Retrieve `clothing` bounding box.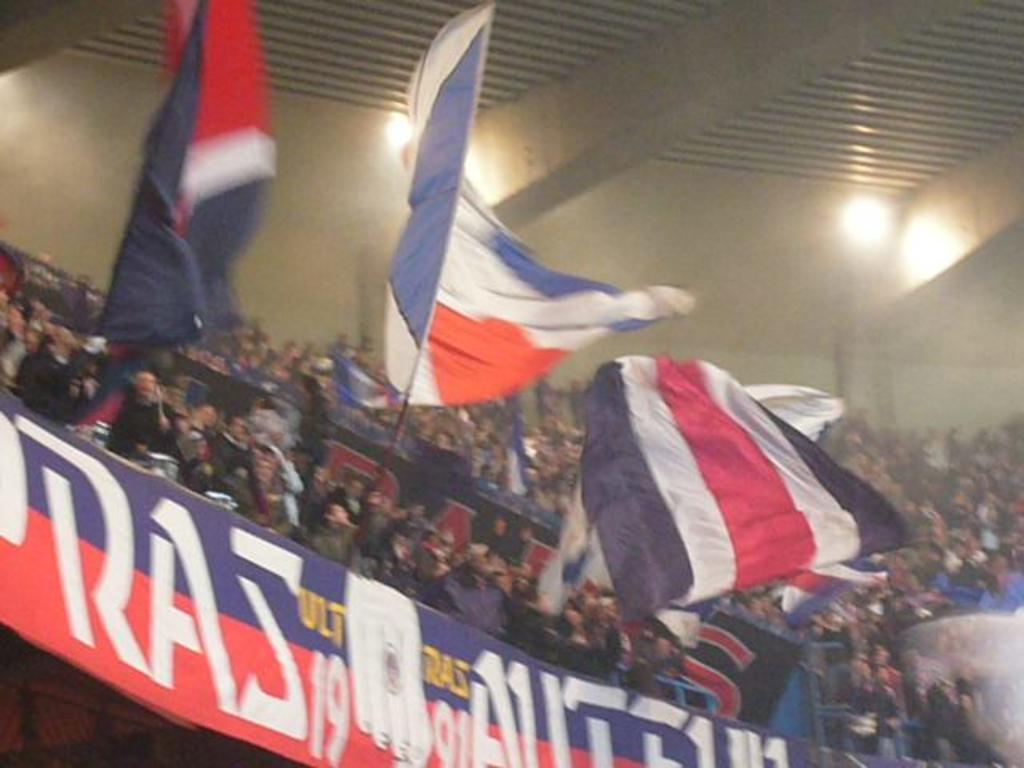
Bounding box: {"x1": 109, "y1": 400, "x2": 178, "y2": 459}.
